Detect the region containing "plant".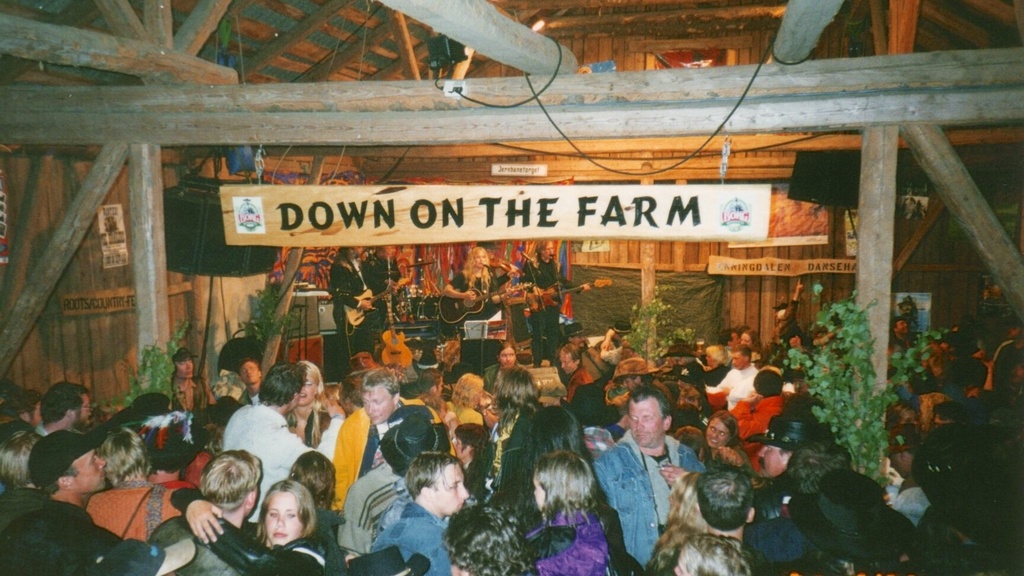
region(788, 246, 932, 502).
